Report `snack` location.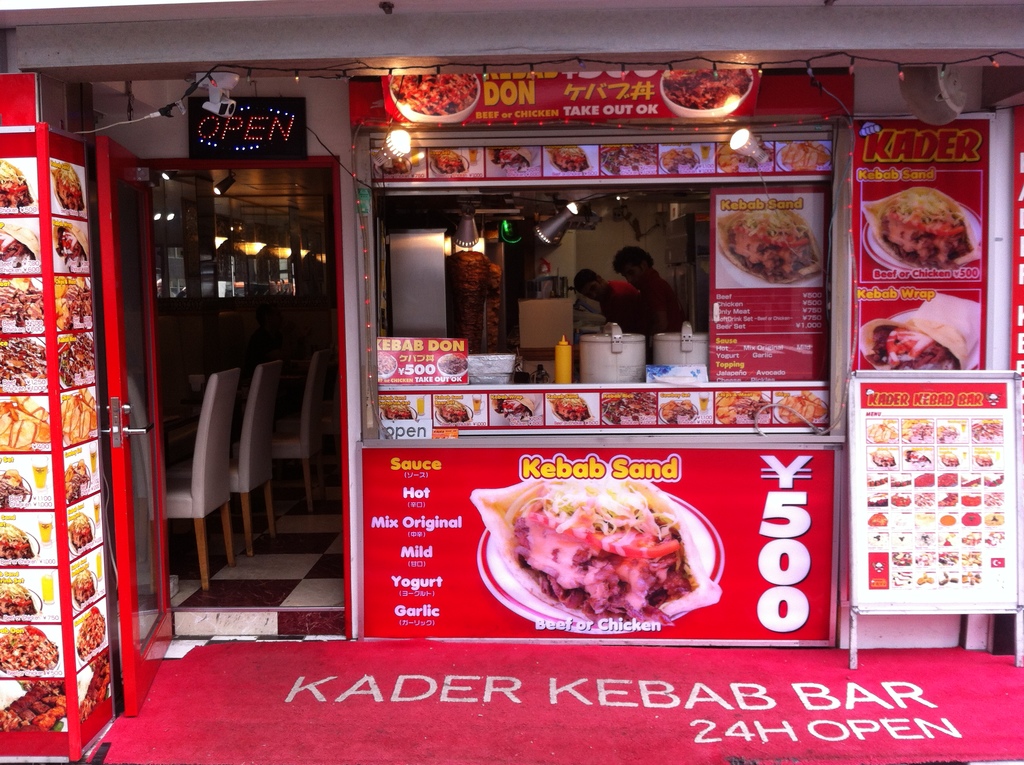
Report: (0, 467, 27, 509).
